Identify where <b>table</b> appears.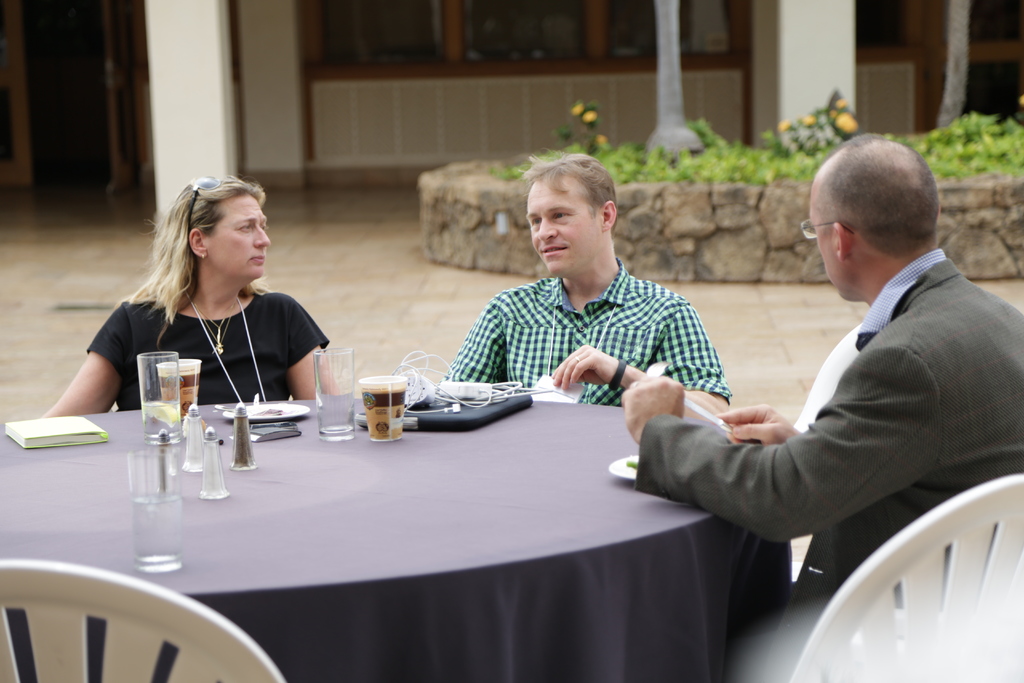
Appears at select_region(116, 377, 794, 582).
